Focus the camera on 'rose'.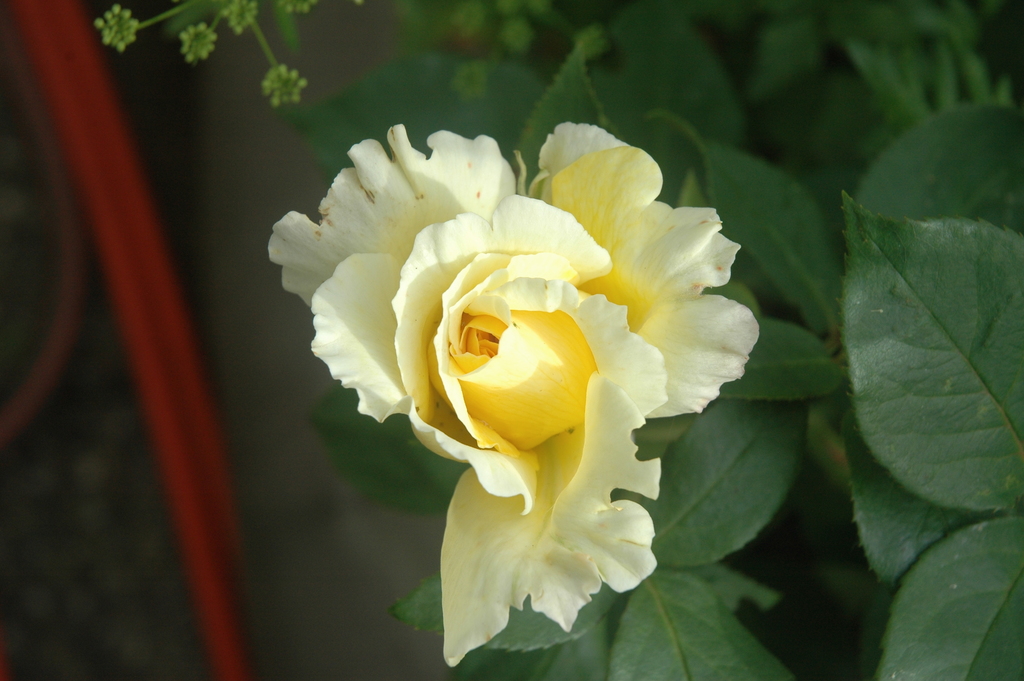
Focus region: box(268, 120, 761, 667).
